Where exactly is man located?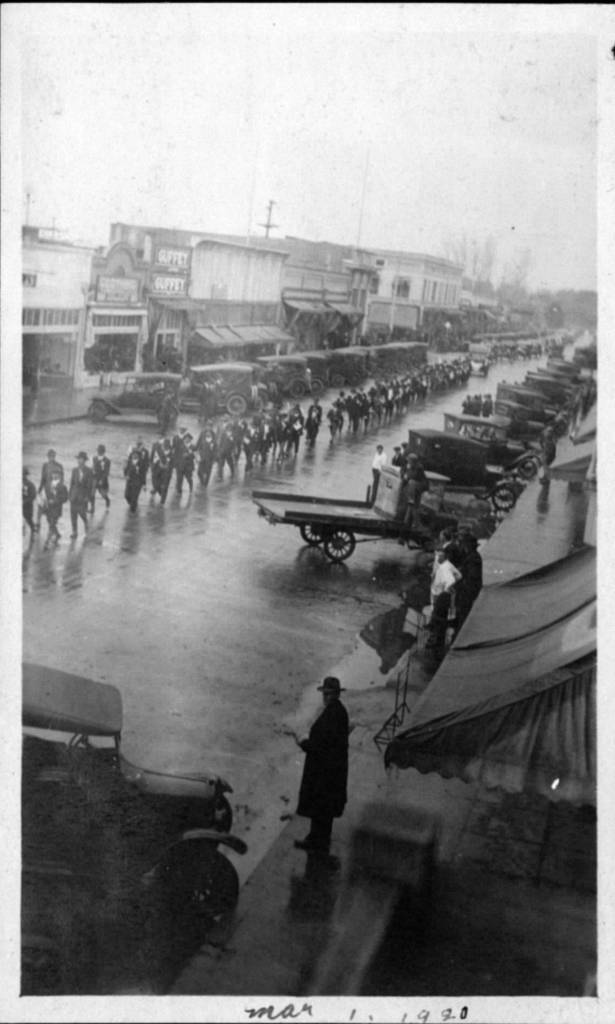
Its bounding box is [14, 461, 35, 531].
